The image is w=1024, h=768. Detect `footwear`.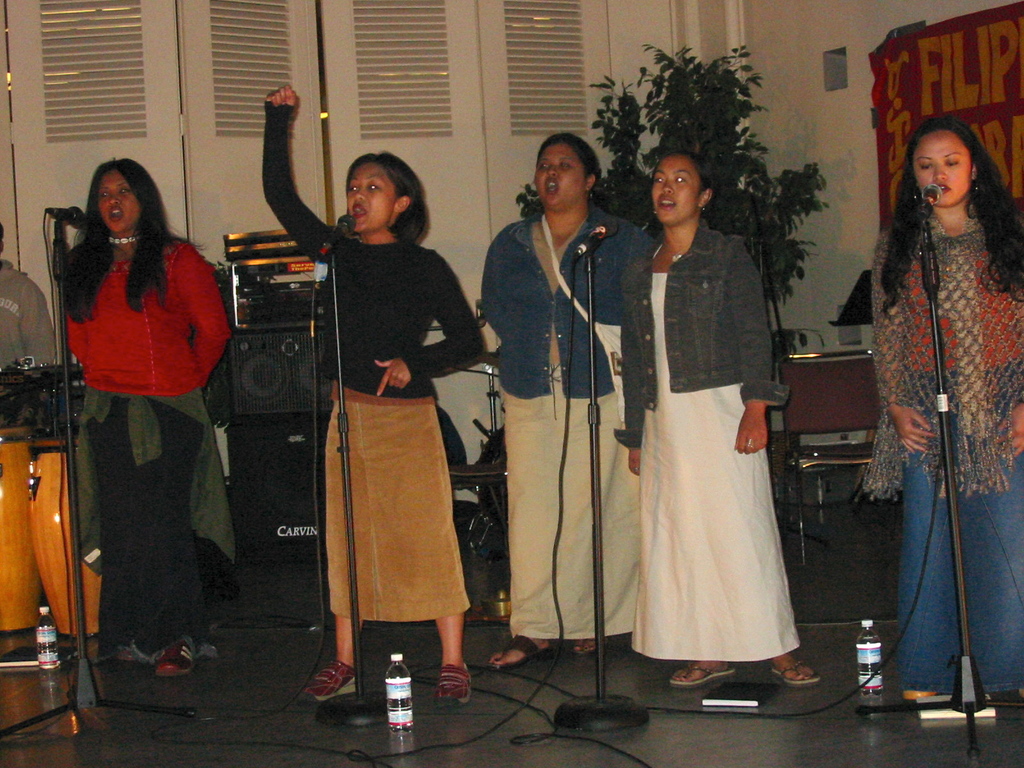
Detection: 303,657,360,699.
